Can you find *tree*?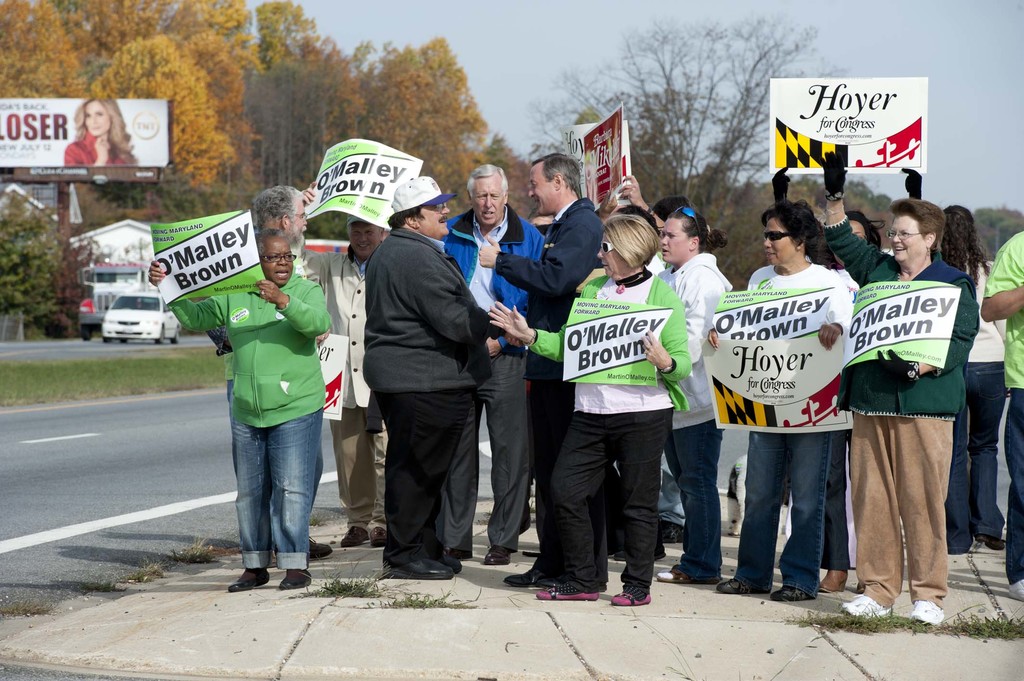
Yes, bounding box: [479,126,534,216].
